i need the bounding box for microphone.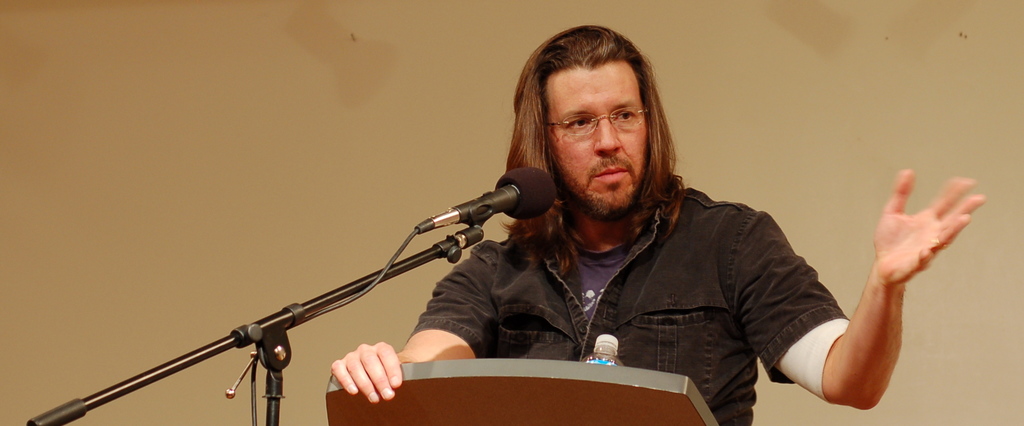
Here it is: (414, 168, 561, 229).
